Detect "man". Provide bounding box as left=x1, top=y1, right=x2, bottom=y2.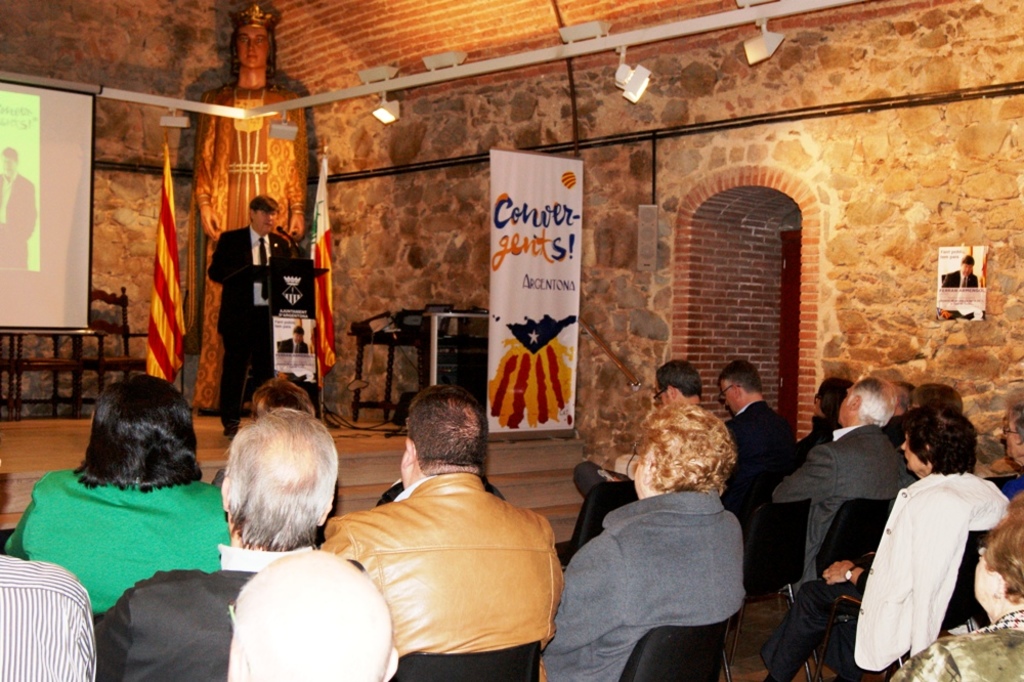
left=270, top=318, right=310, bottom=355.
